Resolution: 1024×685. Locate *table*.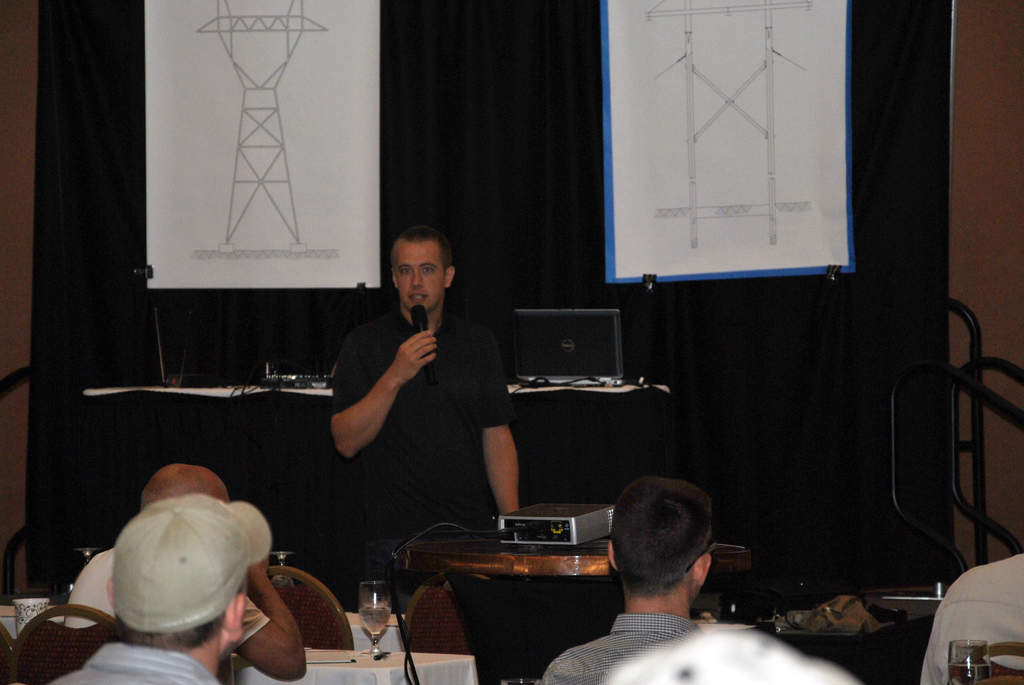
region(353, 514, 703, 678).
